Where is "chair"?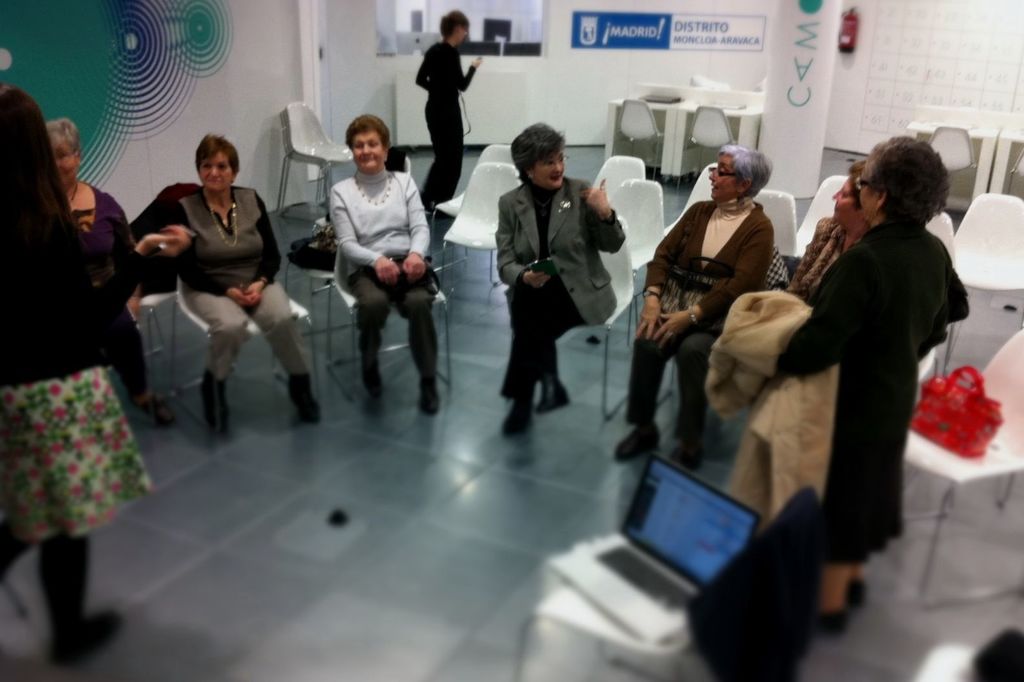
region(283, 152, 413, 356).
